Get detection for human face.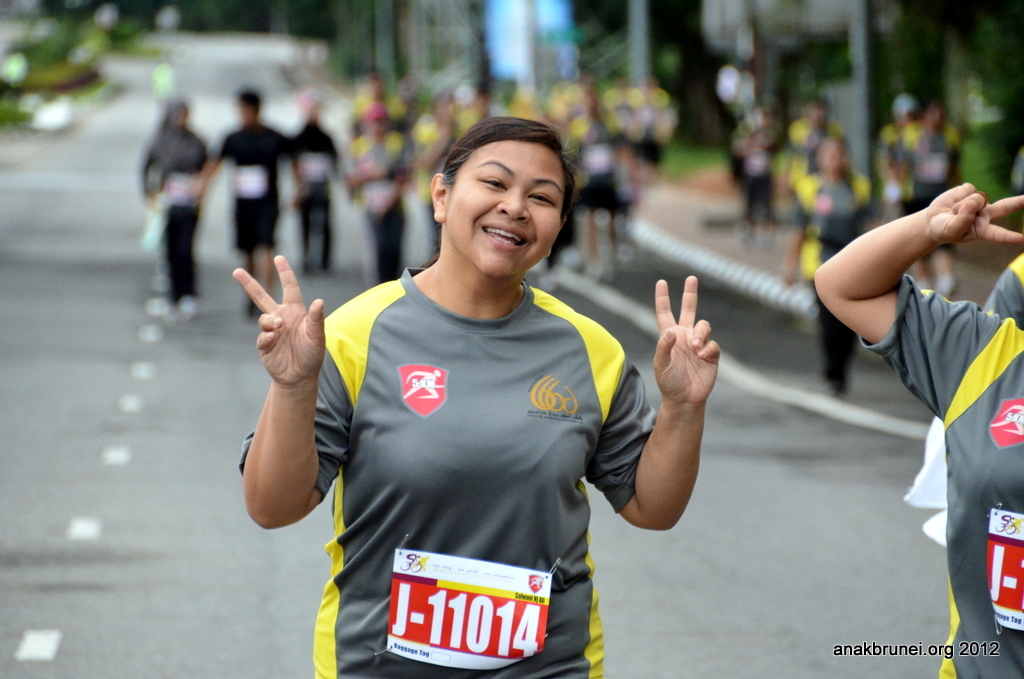
Detection: l=450, t=143, r=563, b=280.
